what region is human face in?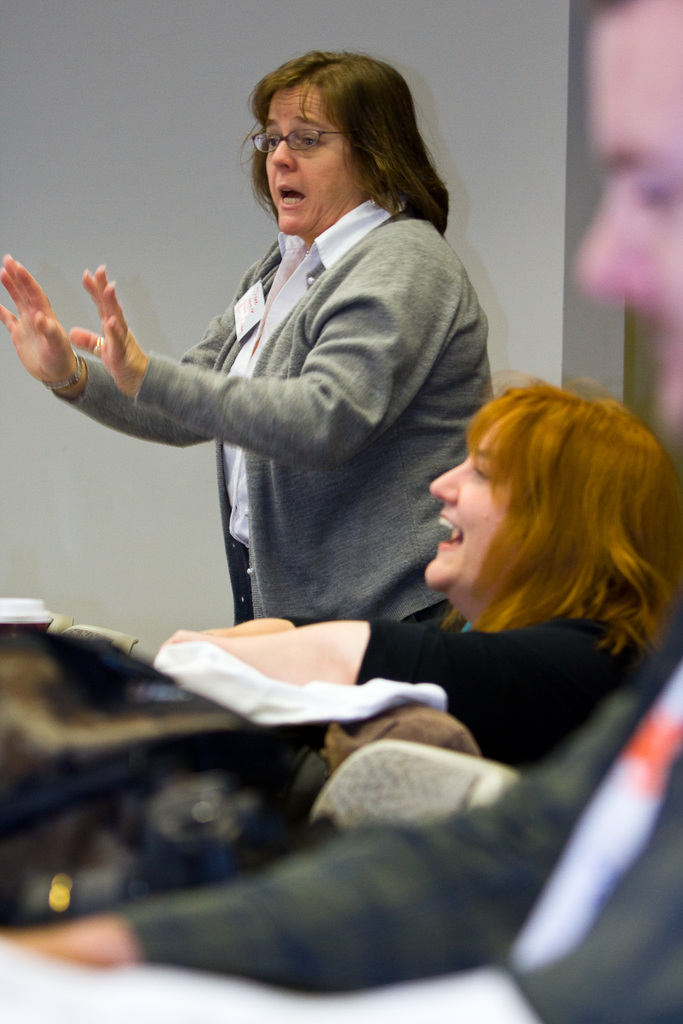
(x1=420, y1=445, x2=508, y2=594).
